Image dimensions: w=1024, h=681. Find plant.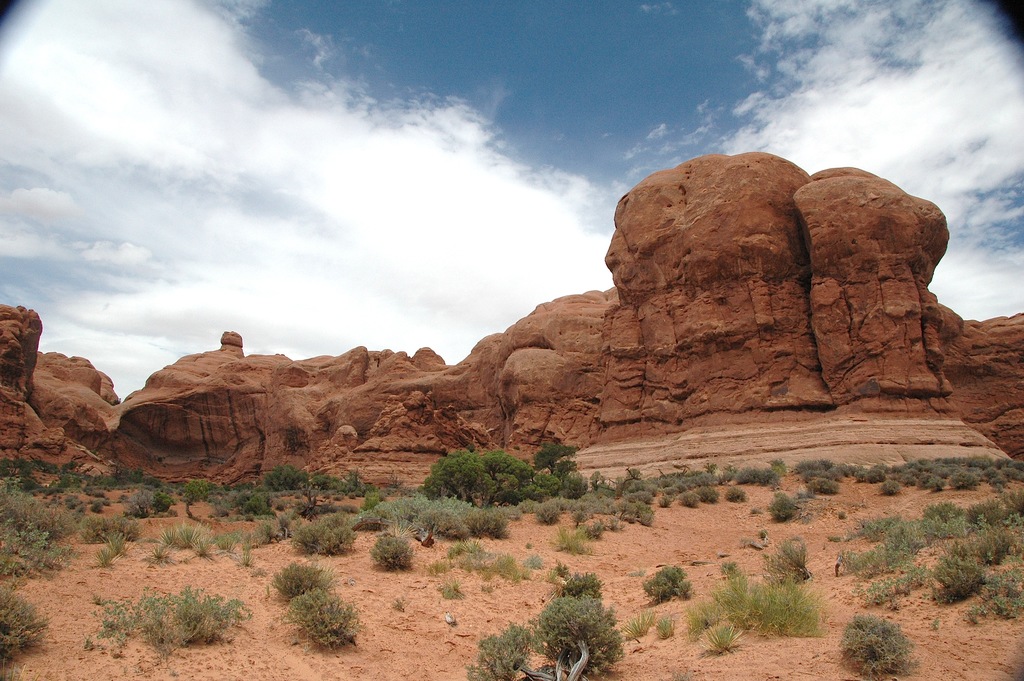
crop(176, 515, 202, 545).
